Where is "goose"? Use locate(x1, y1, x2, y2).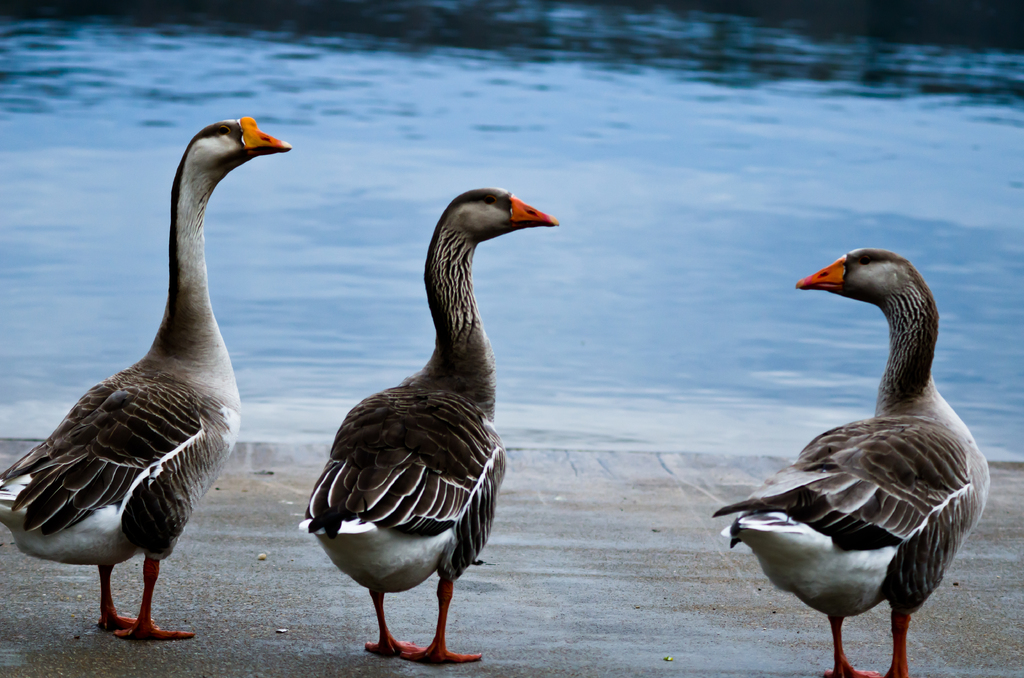
locate(701, 254, 996, 677).
